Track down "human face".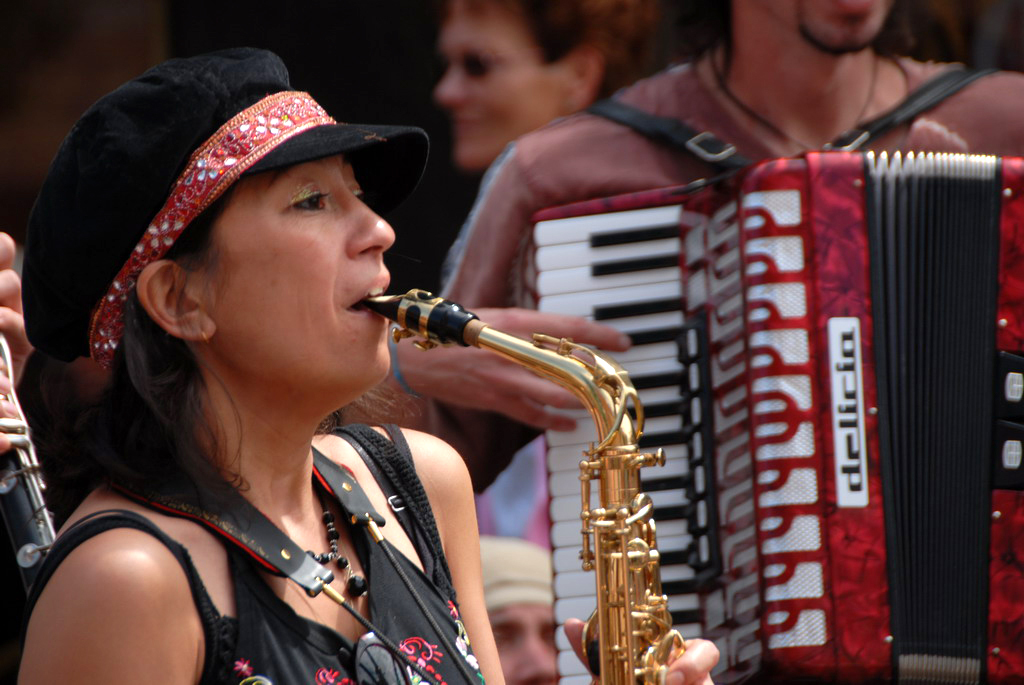
Tracked to {"x1": 496, "y1": 602, "x2": 560, "y2": 684}.
